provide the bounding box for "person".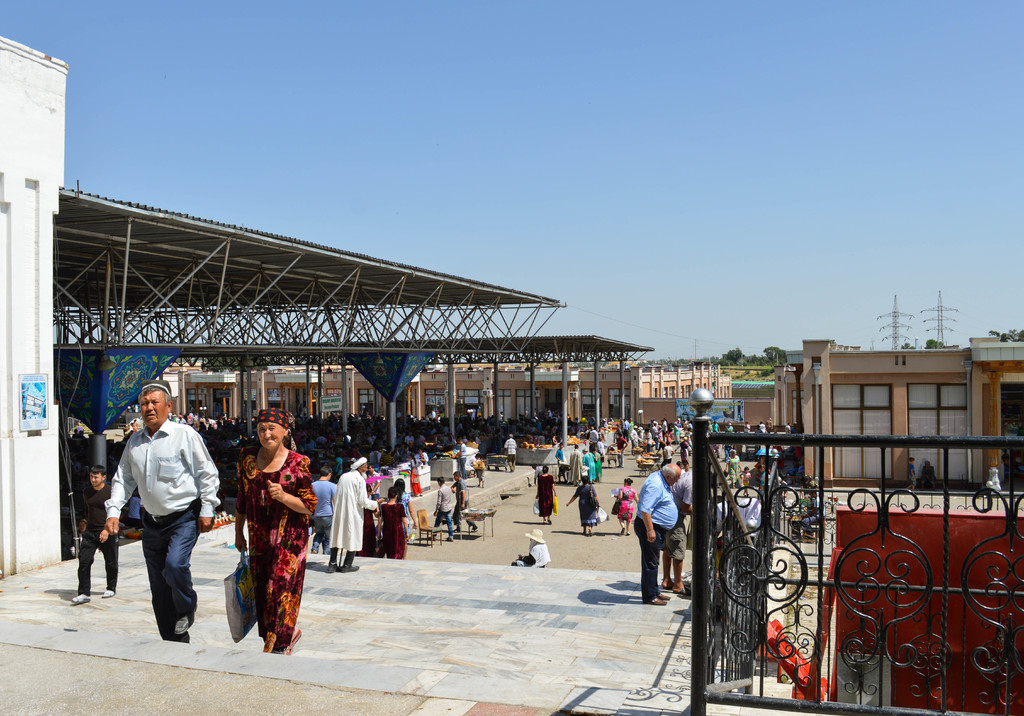
BBox(447, 473, 476, 523).
